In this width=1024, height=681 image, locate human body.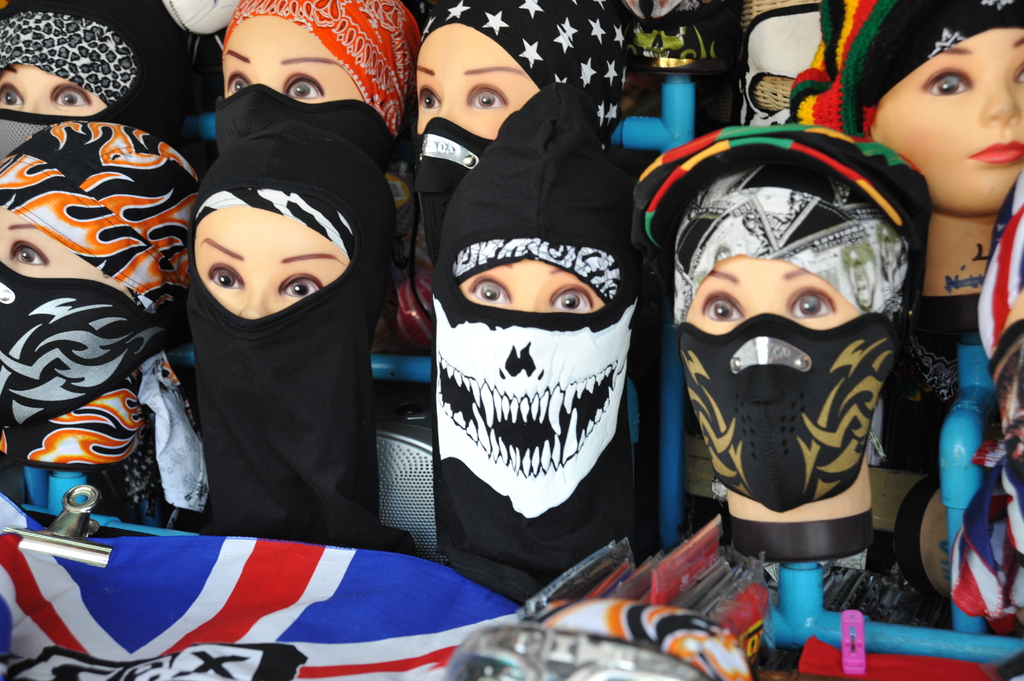
Bounding box: detection(0, 118, 200, 527).
